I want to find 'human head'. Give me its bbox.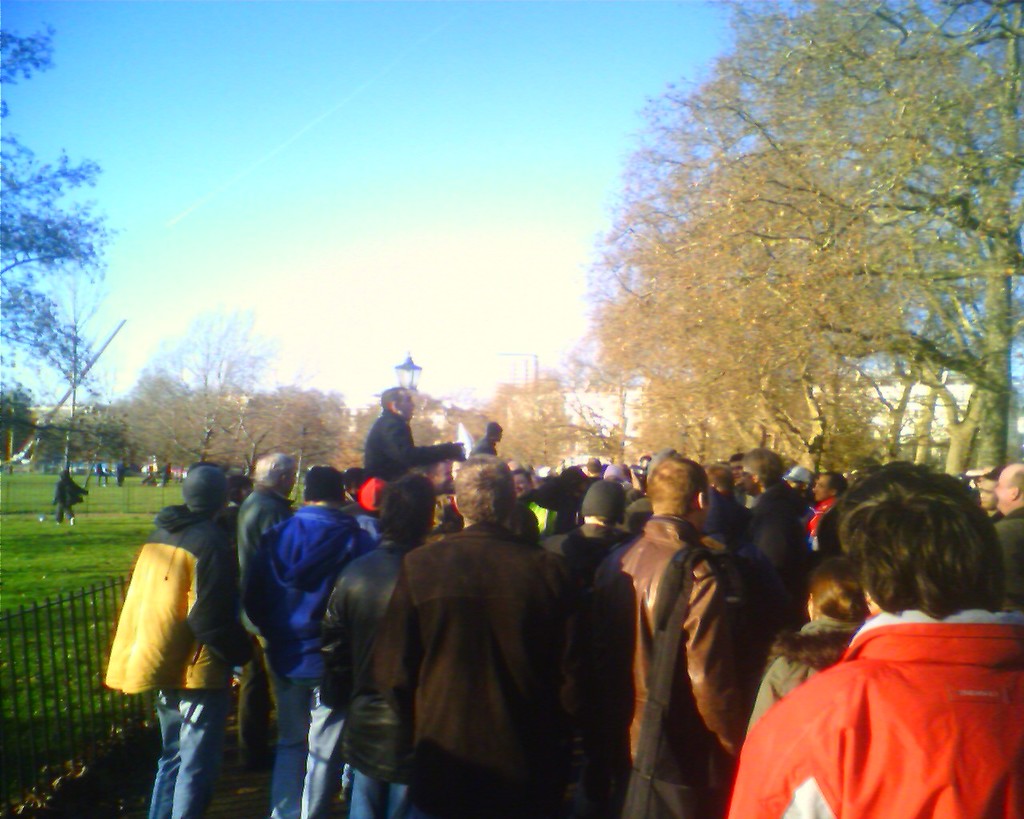
354 473 390 513.
